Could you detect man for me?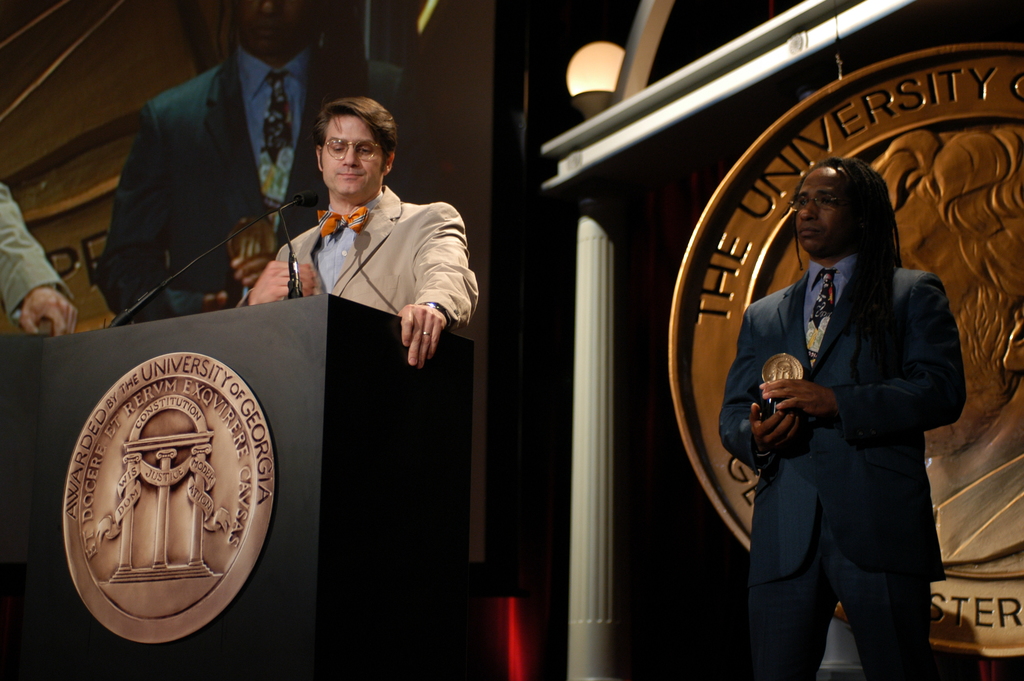
Detection result: [x1=0, y1=183, x2=89, y2=338].
